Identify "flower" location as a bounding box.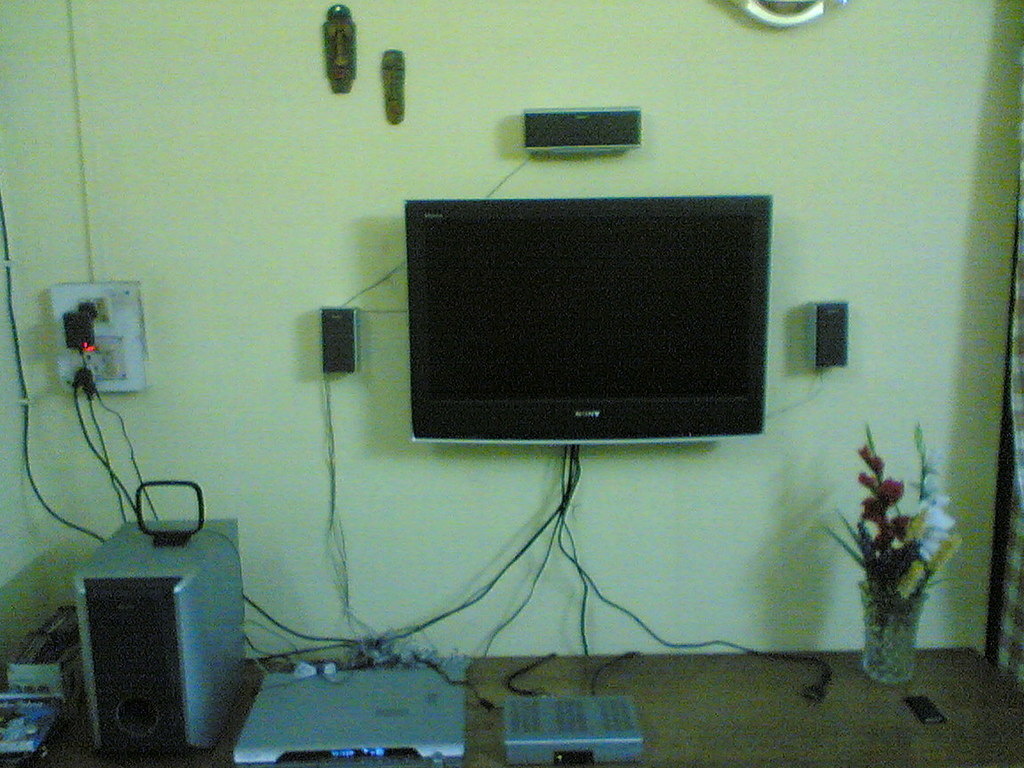
{"left": 862, "top": 501, "right": 884, "bottom": 528}.
